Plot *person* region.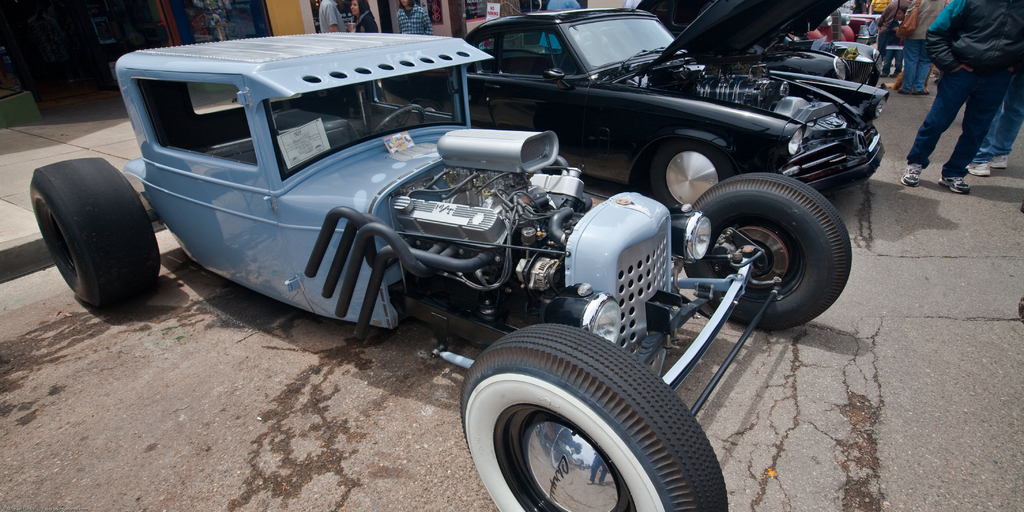
Plotted at (397, 0, 430, 36).
